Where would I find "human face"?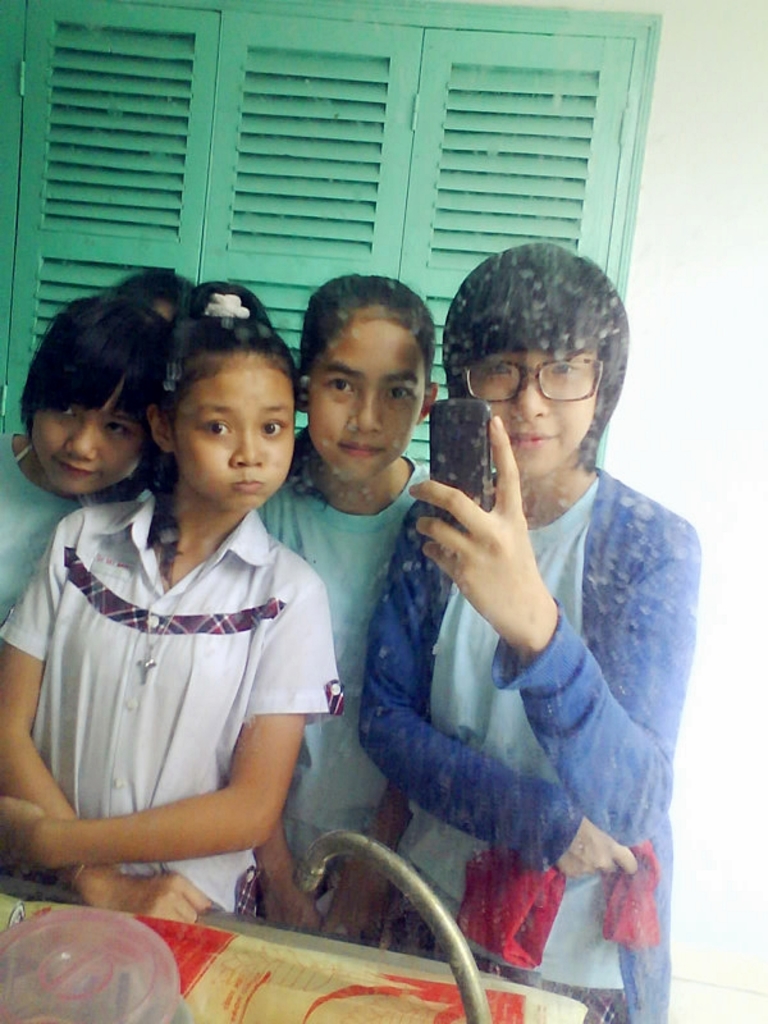
At {"left": 463, "top": 342, "right": 598, "bottom": 472}.
